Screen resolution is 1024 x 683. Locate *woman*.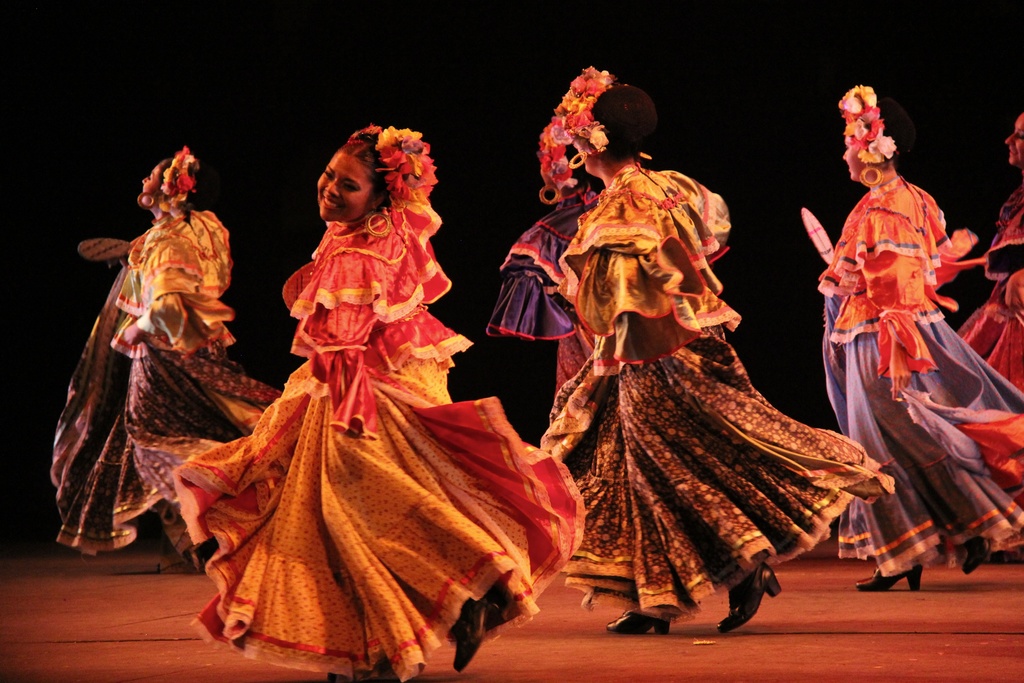
Rect(172, 124, 586, 682).
